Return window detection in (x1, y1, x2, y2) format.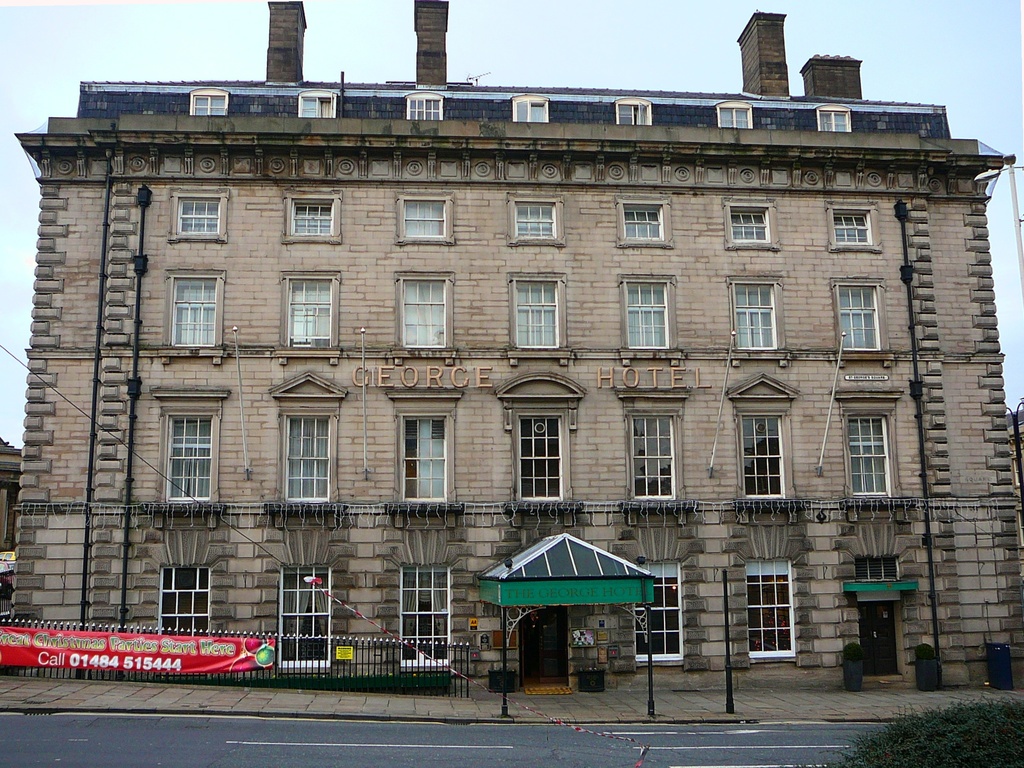
(621, 278, 681, 351).
